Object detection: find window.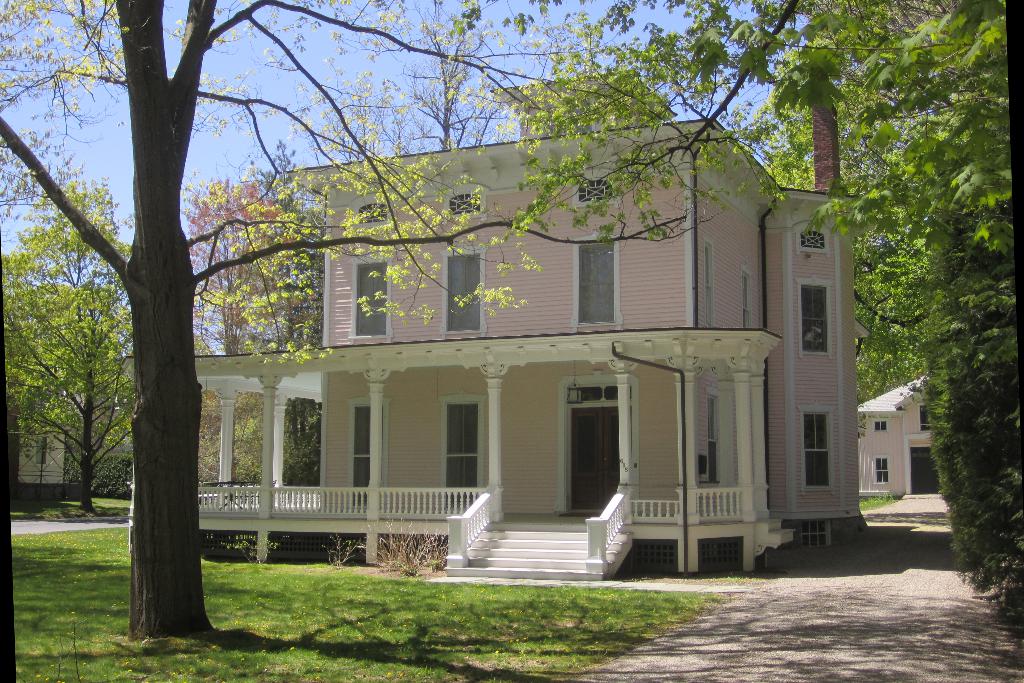
[x1=803, y1=522, x2=828, y2=544].
